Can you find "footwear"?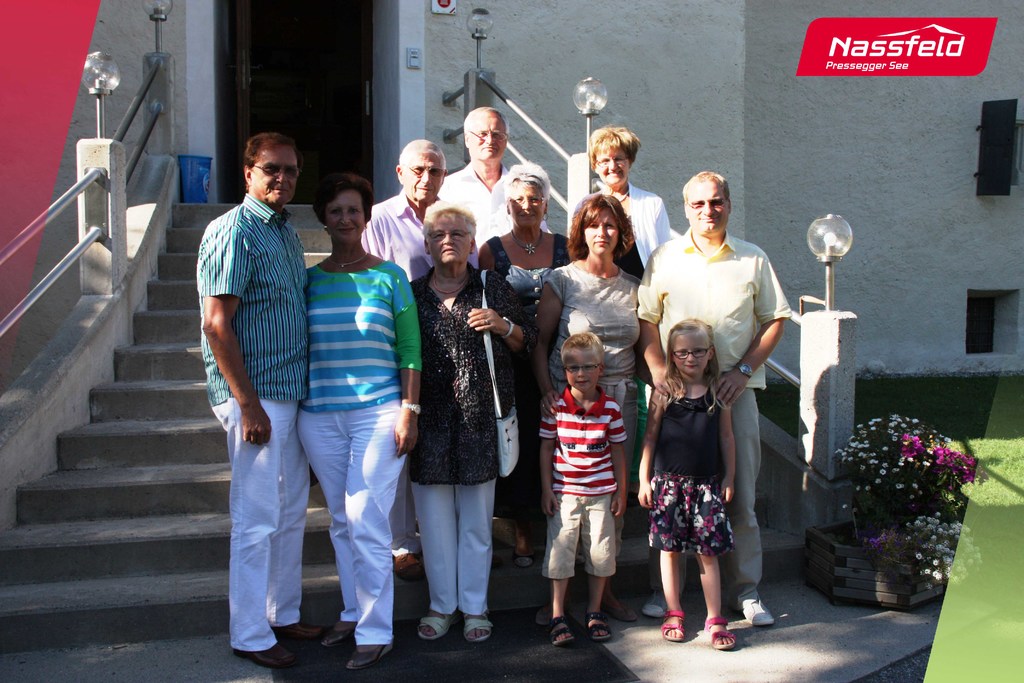
Yes, bounding box: pyautogui.locateOnScreen(346, 636, 394, 668).
